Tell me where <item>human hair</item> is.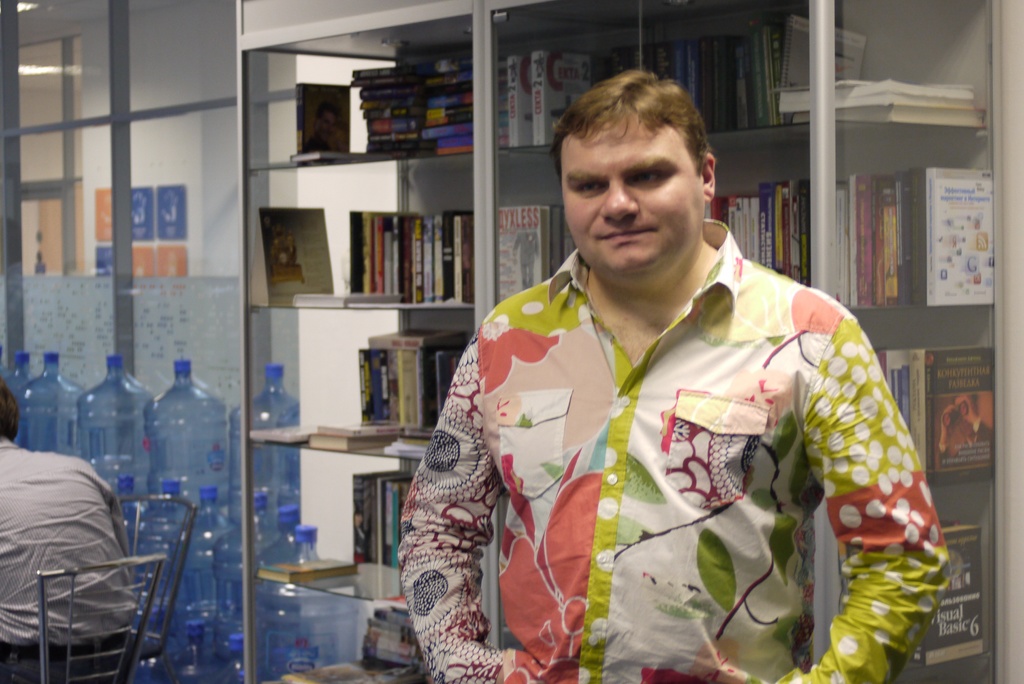
<item>human hair</item> is at 0, 380, 18, 441.
